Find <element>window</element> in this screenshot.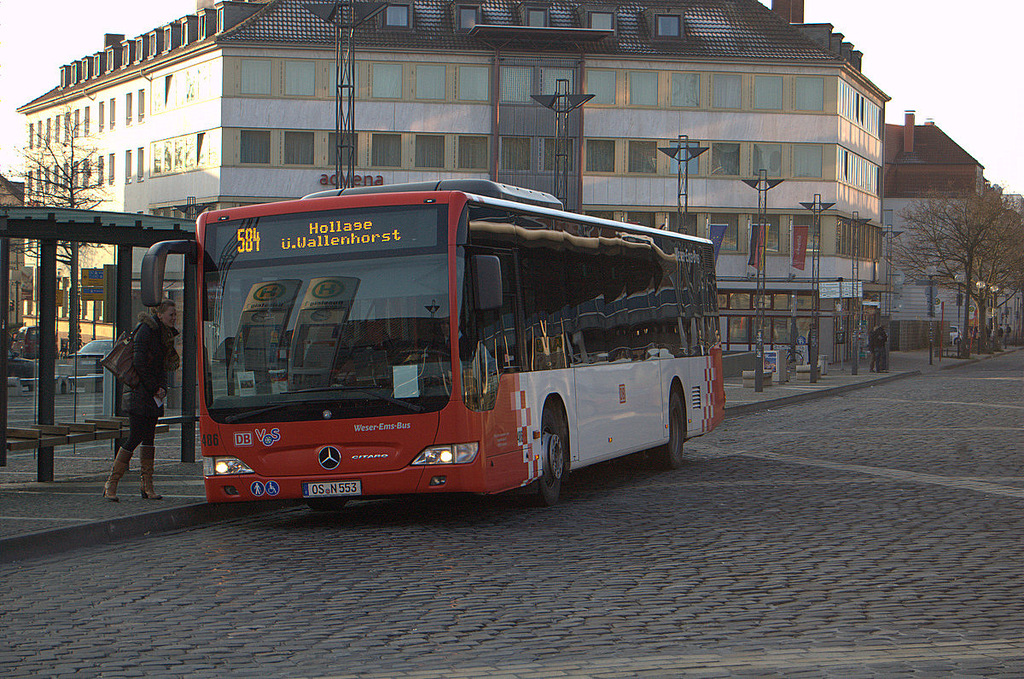
The bounding box for <element>window</element> is bbox=[80, 105, 88, 136].
